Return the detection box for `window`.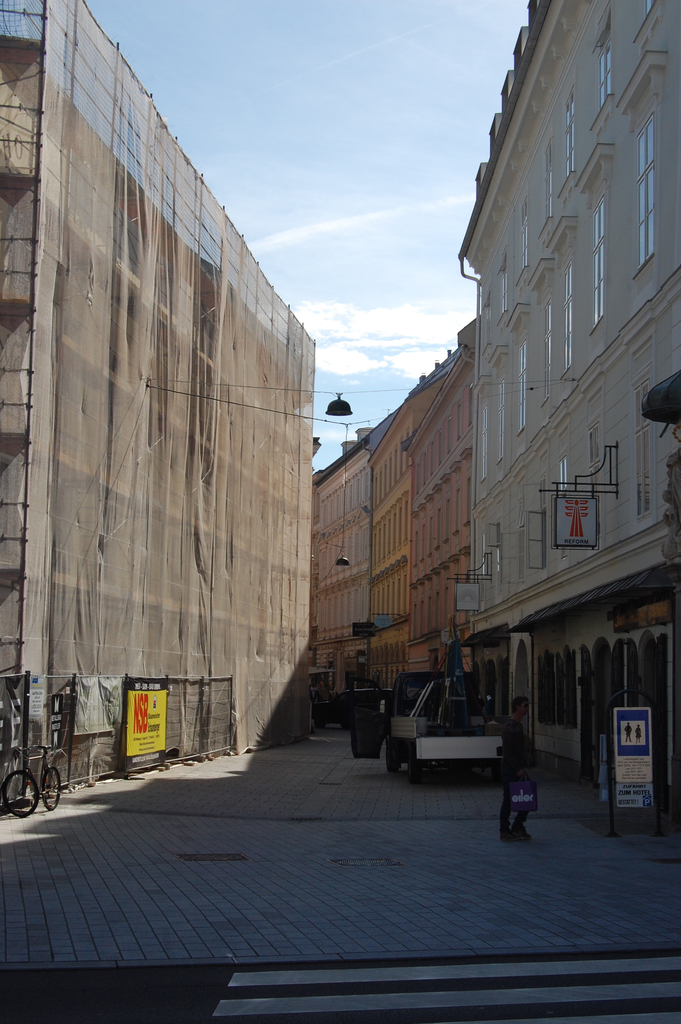
x1=466 y1=383 x2=473 y2=422.
